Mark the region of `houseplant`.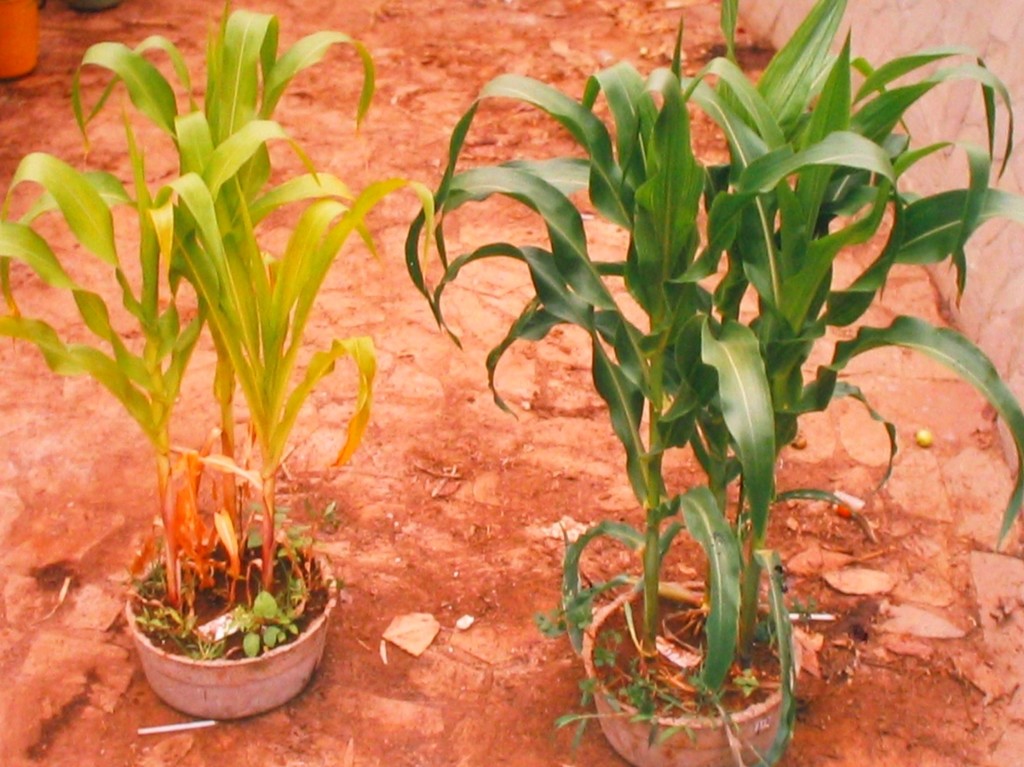
Region: 404,0,1023,766.
